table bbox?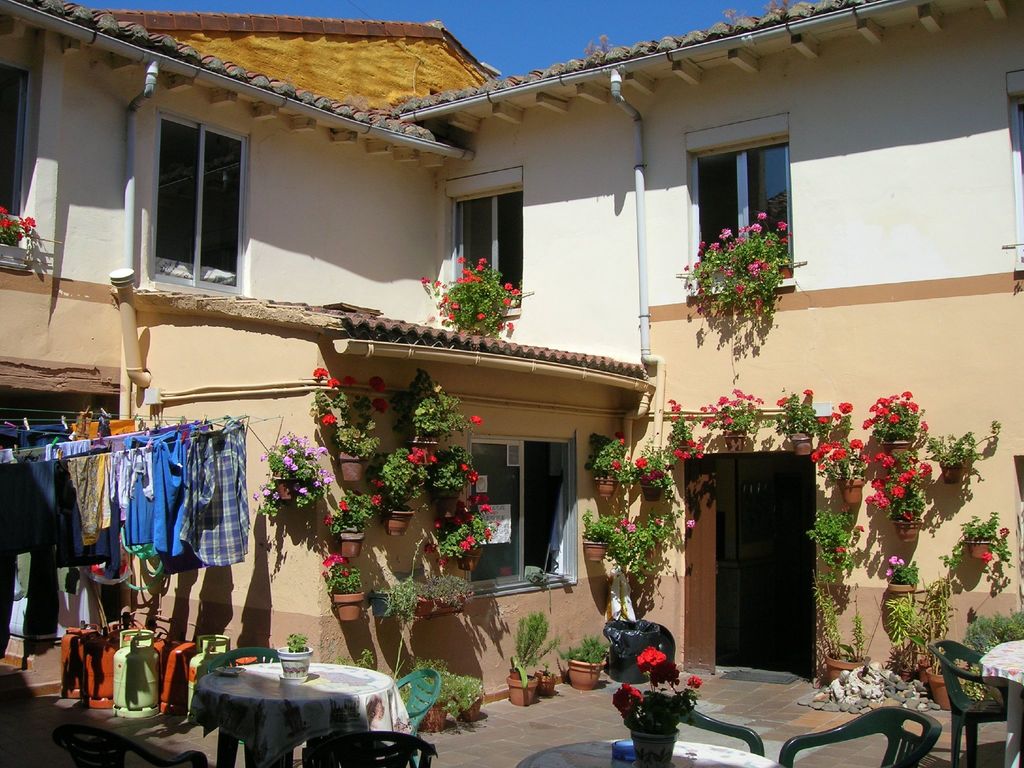
region(521, 738, 772, 767)
